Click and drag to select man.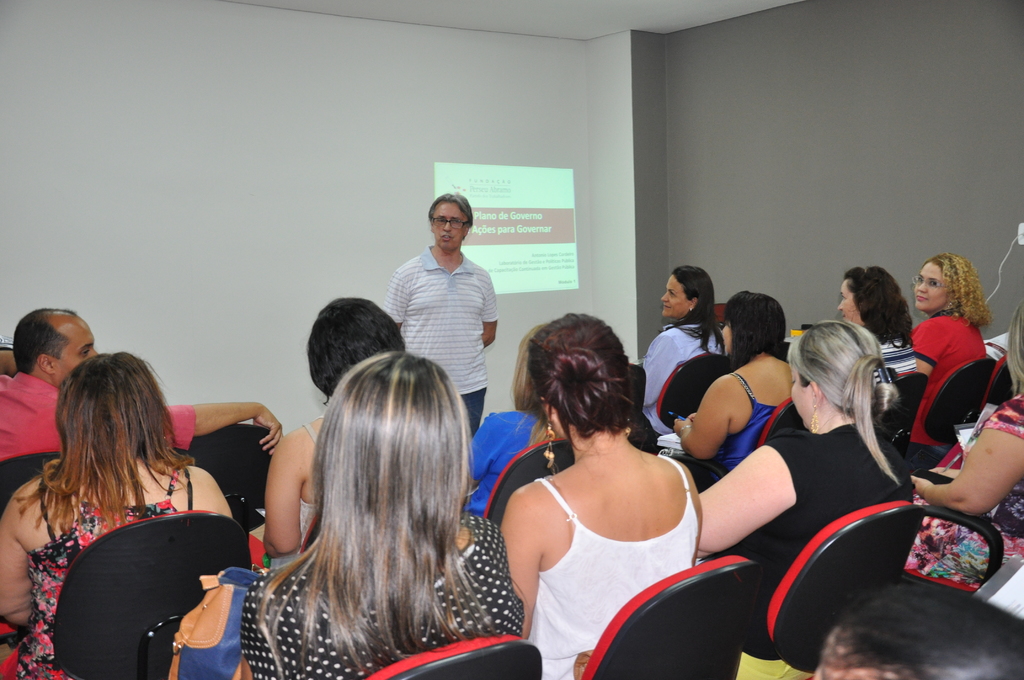
Selection: bbox=(0, 306, 282, 460).
